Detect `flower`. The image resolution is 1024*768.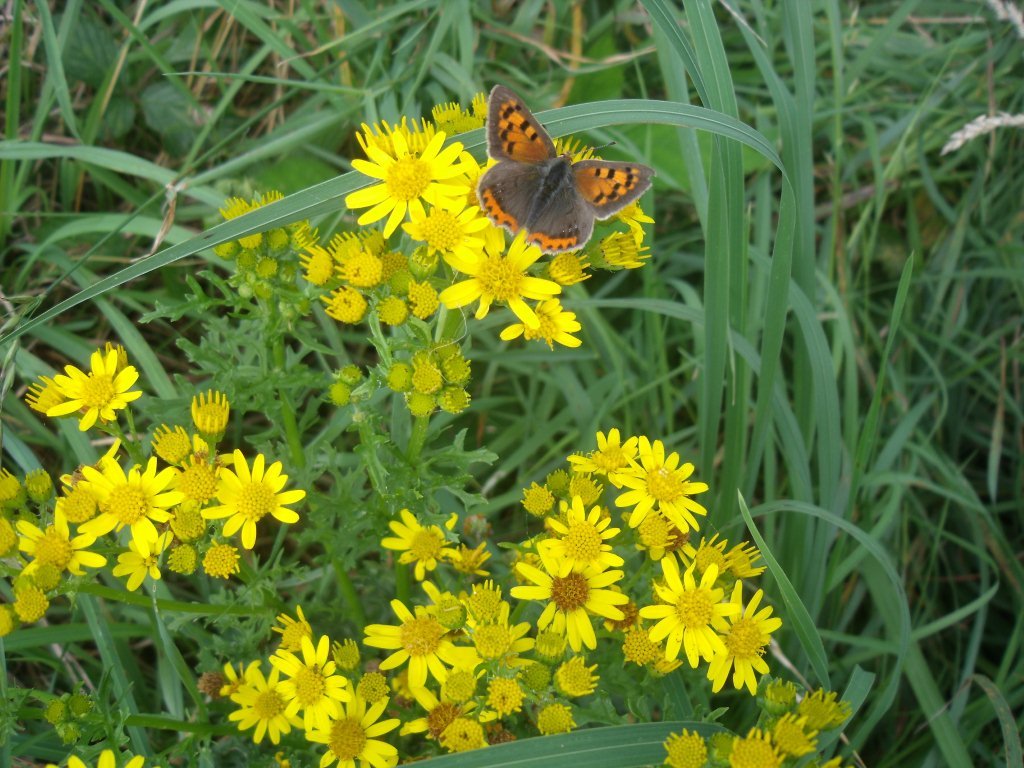
left=272, top=226, right=322, bottom=294.
